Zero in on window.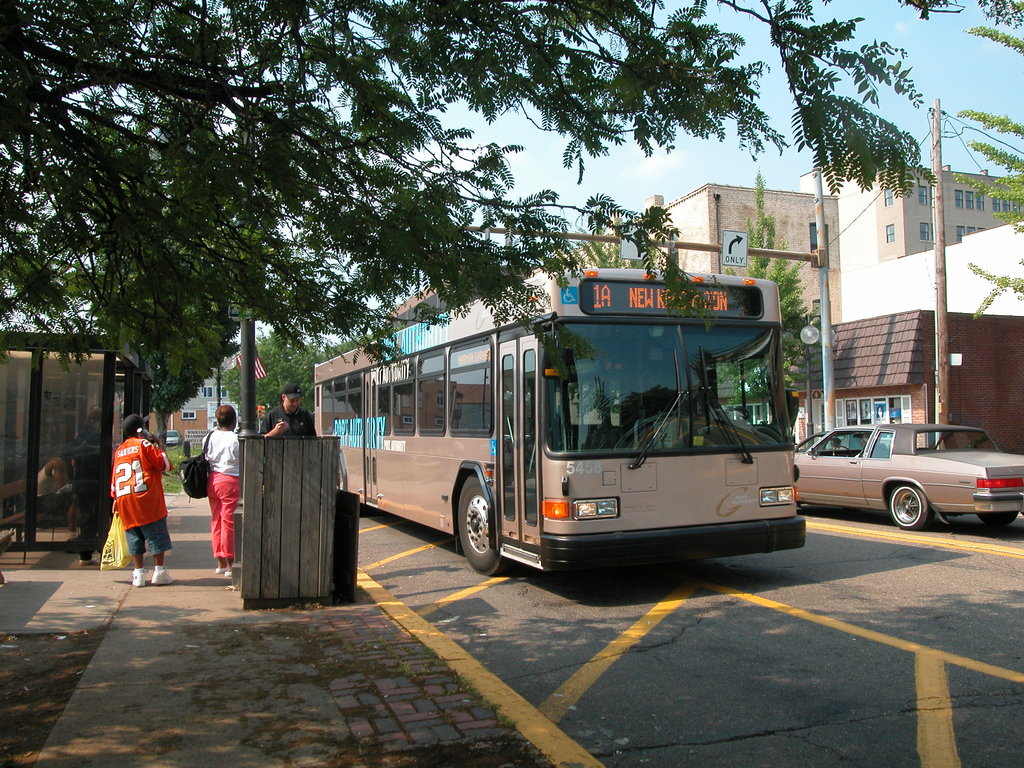
Zeroed in: rect(976, 225, 981, 233).
